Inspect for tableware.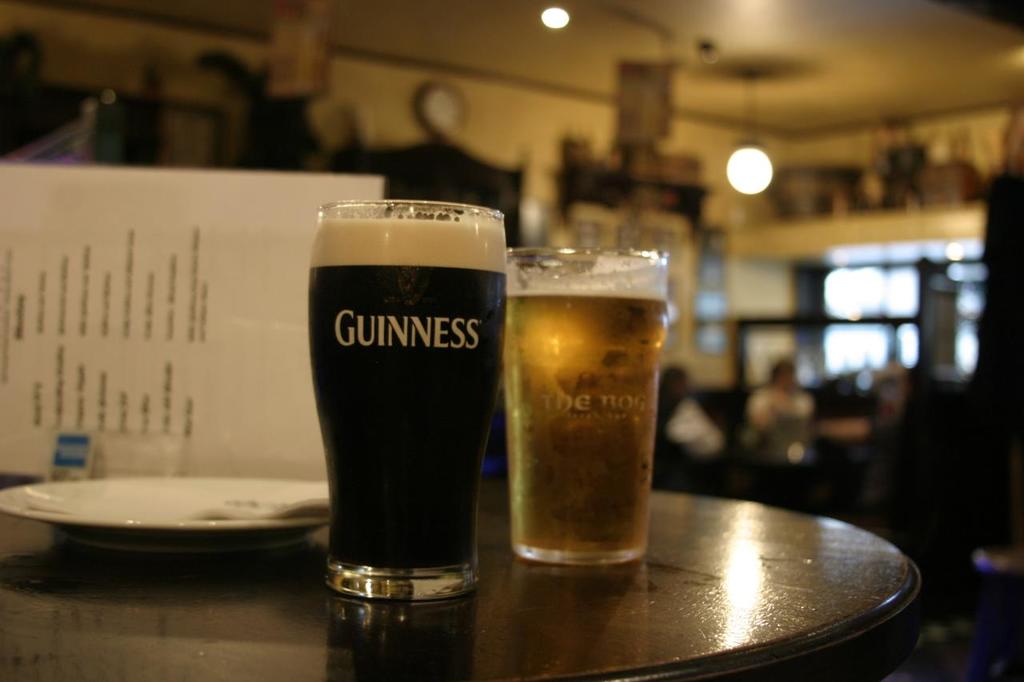
Inspection: (495, 245, 668, 568).
